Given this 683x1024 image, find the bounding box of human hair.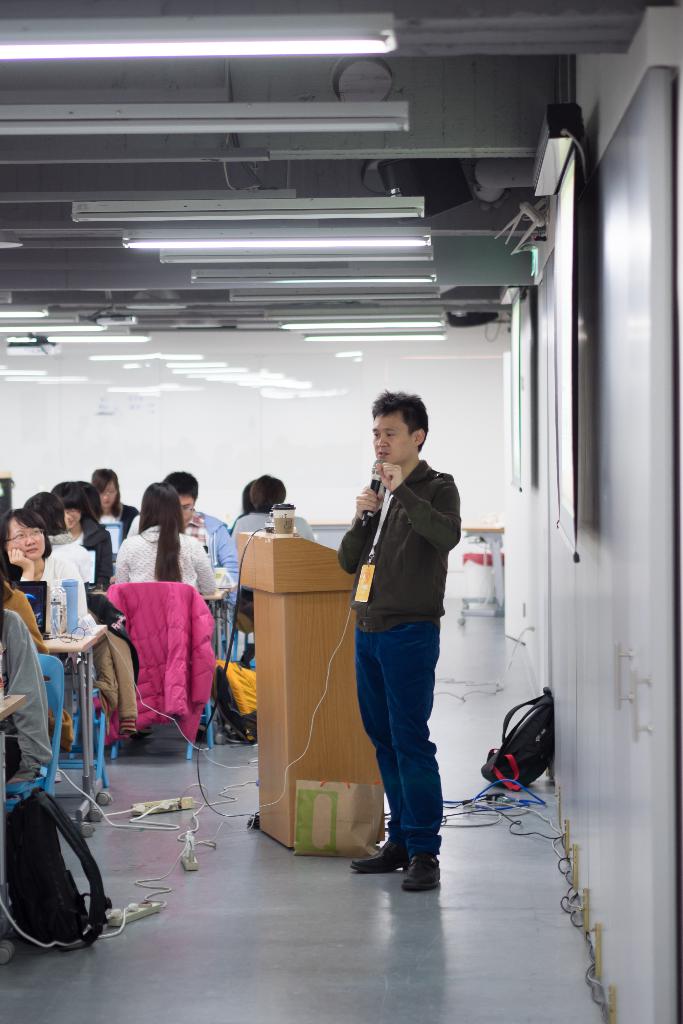
x1=131, y1=472, x2=193, y2=588.
